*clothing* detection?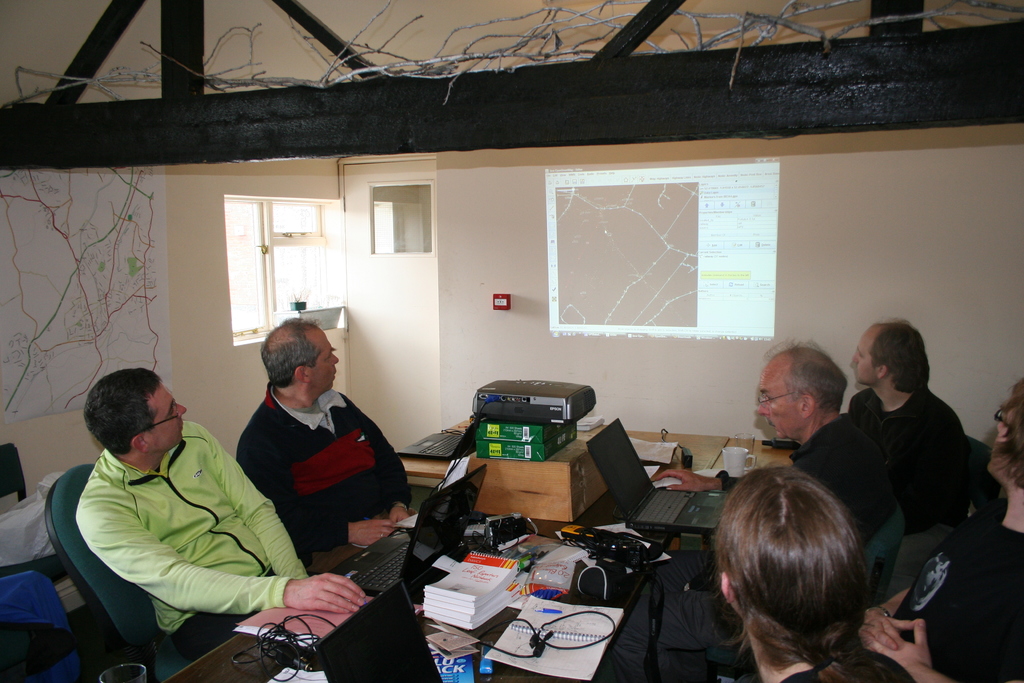
767,667,851,682
